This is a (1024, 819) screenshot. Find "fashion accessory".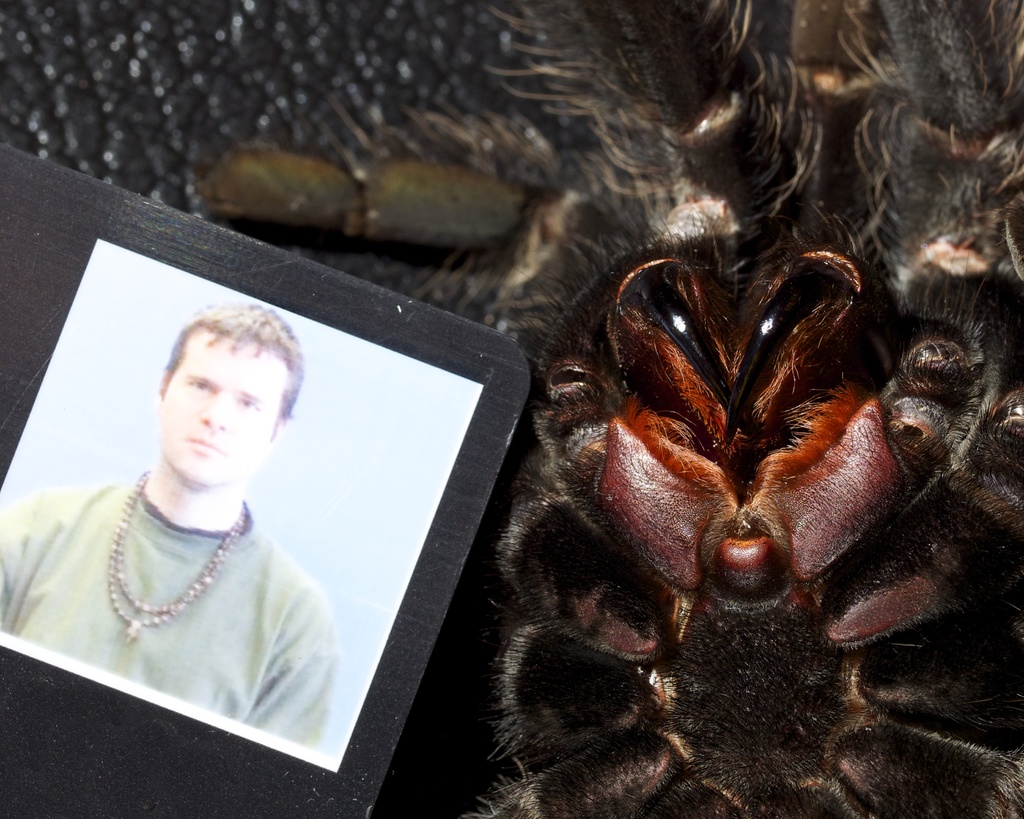
Bounding box: locate(111, 471, 243, 615).
